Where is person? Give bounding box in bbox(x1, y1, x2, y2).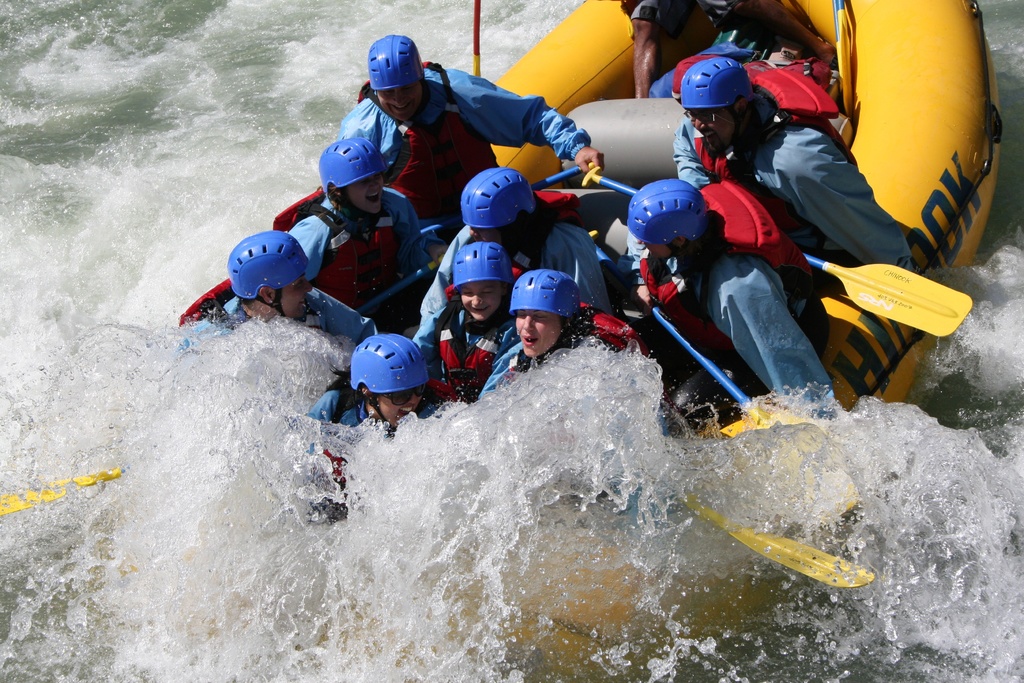
bbox(271, 131, 430, 288).
